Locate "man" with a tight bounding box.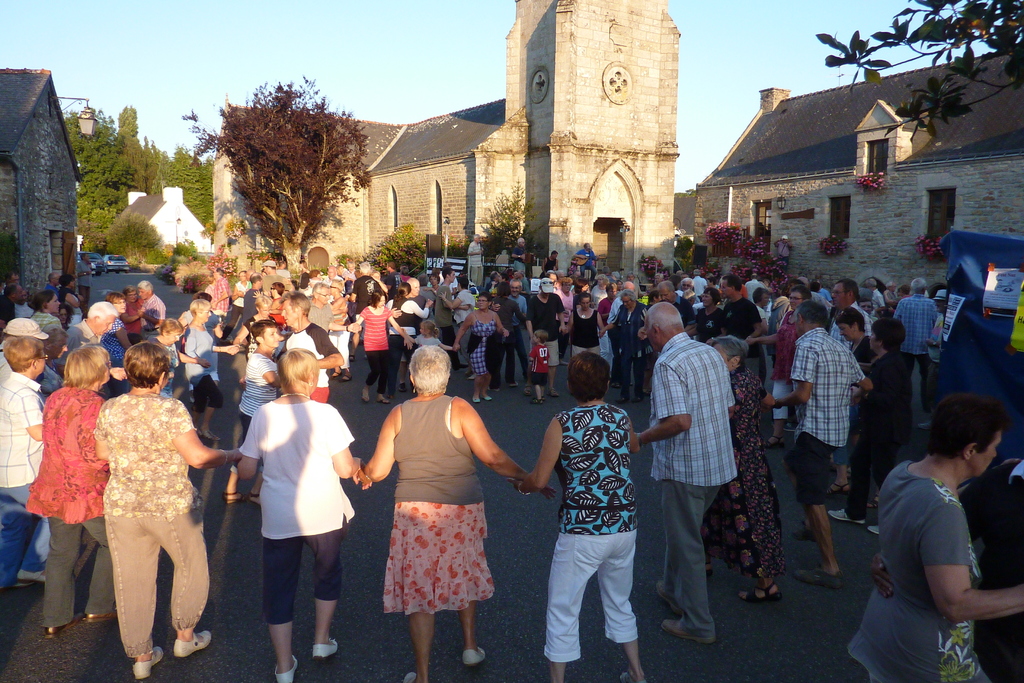
348,261,380,363.
